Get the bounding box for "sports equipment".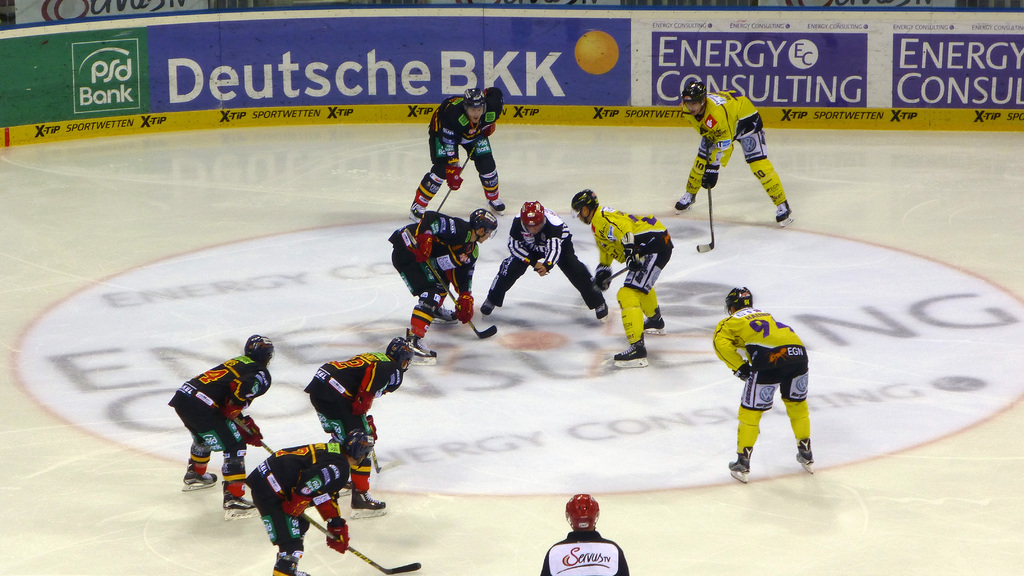
(x1=237, y1=414, x2=264, y2=448).
